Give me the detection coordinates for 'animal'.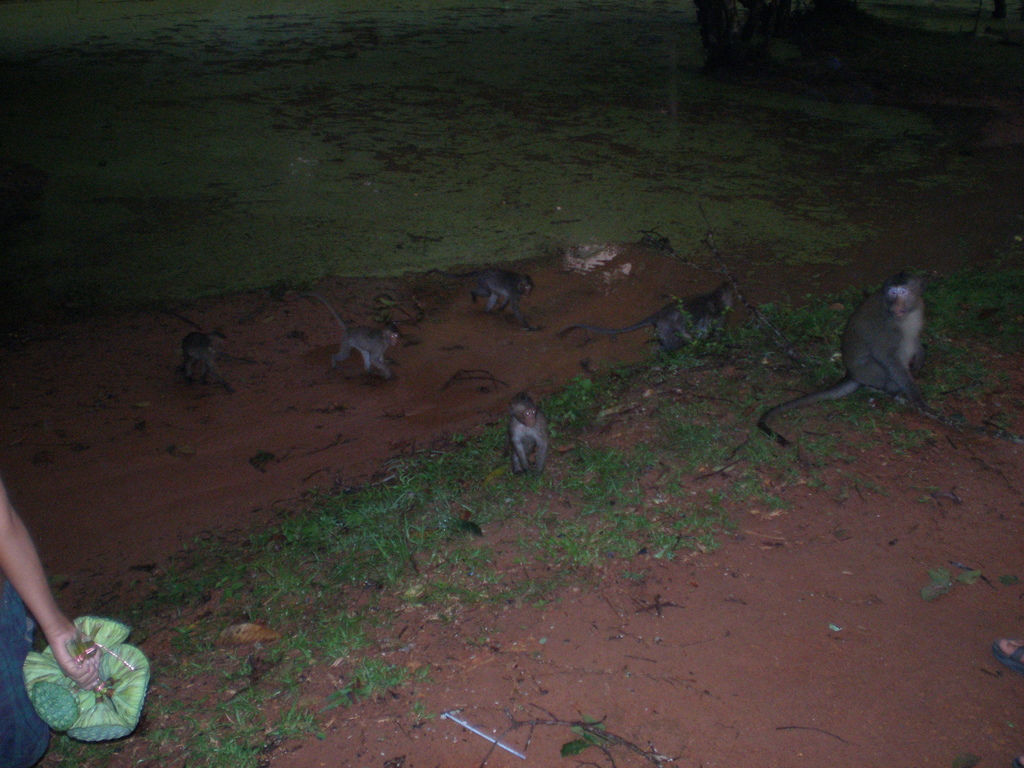
(left=177, top=327, right=234, bottom=384).
